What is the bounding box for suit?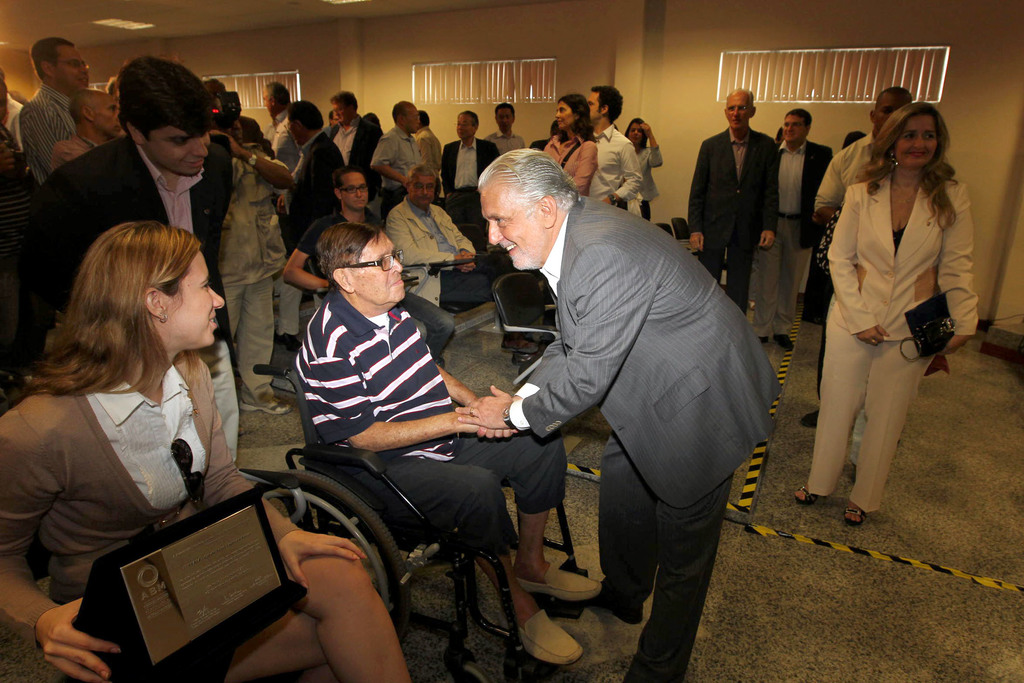
locate(439, 142, 500, 195).
